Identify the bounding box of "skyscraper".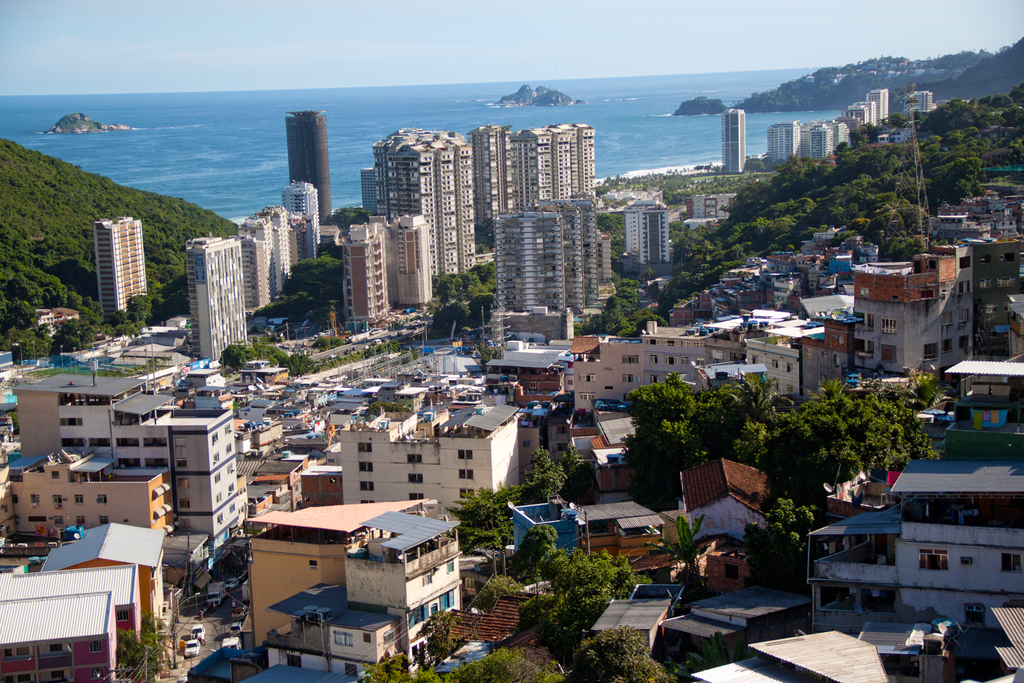
(532,197,583,315).
